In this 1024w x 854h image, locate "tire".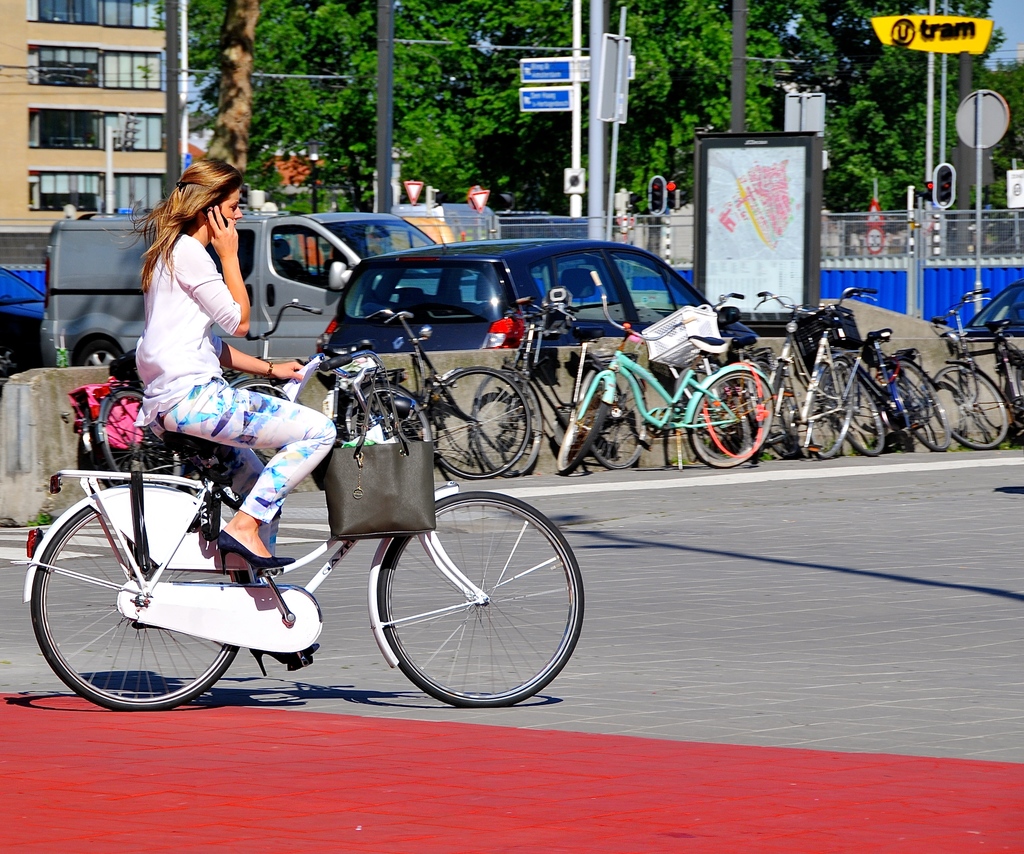
Bounding box: left=469, top=363, right=545, bottom=471.
